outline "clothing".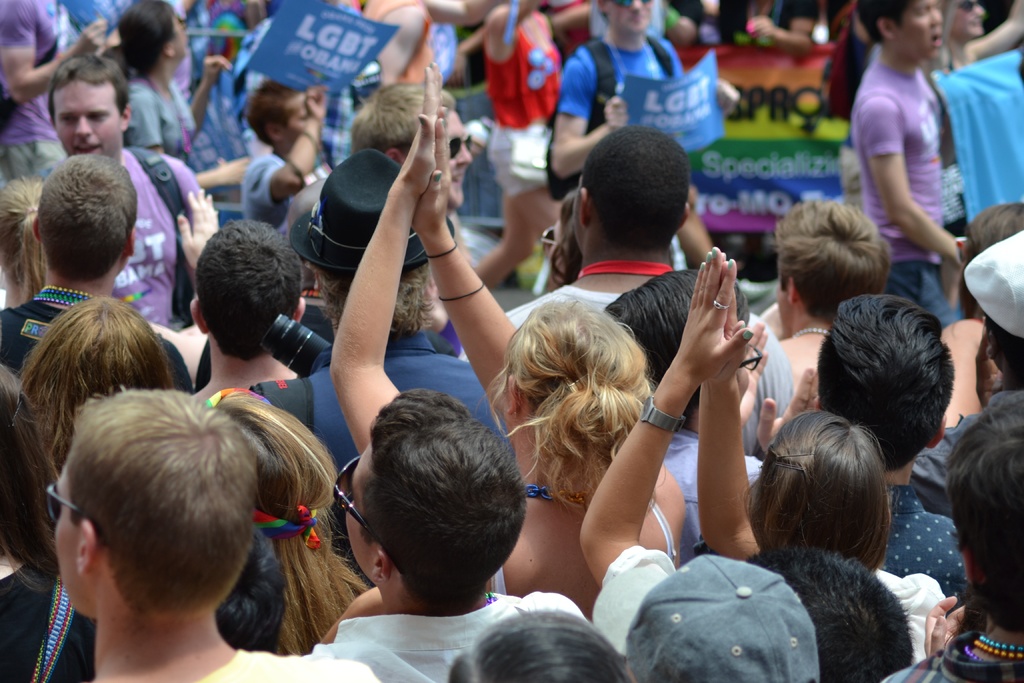
Outline: bbox(478, 0, 572, 207).
